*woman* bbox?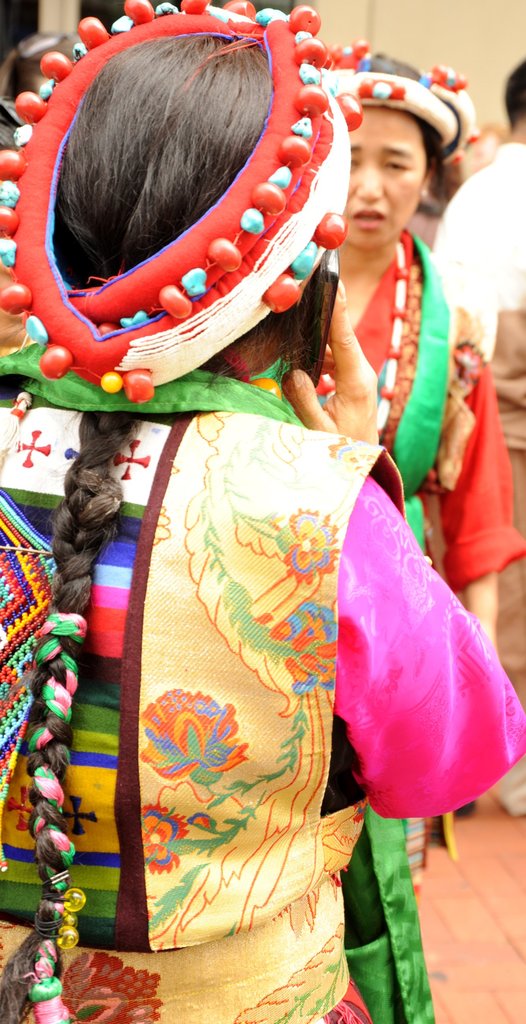
locate(295, 47, 522, 684)
